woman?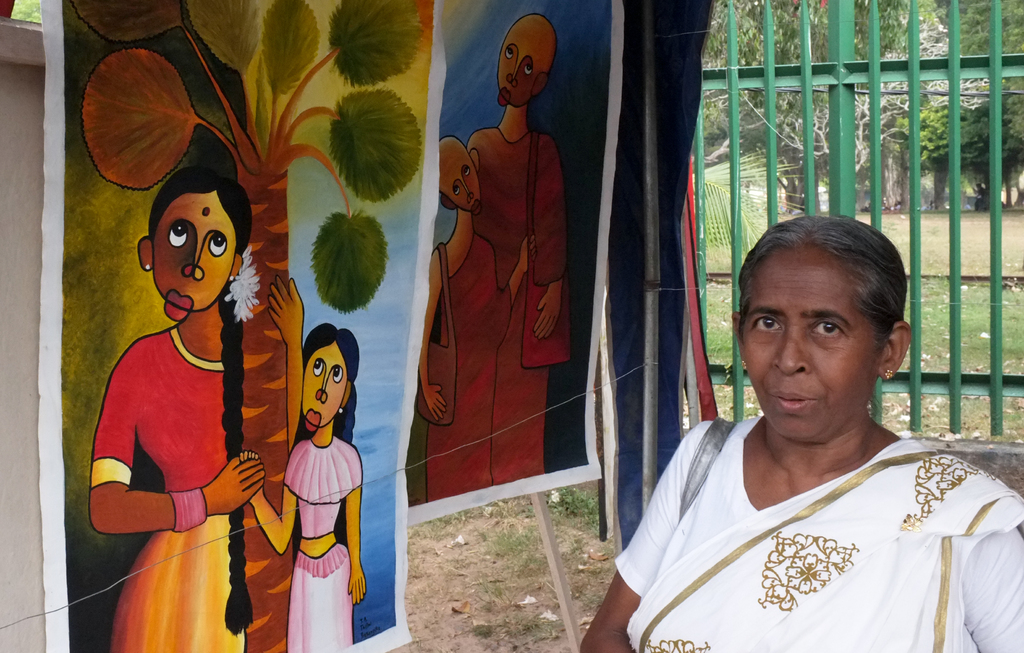
[x1=620, y1=177, x2=1013, y2=628]
